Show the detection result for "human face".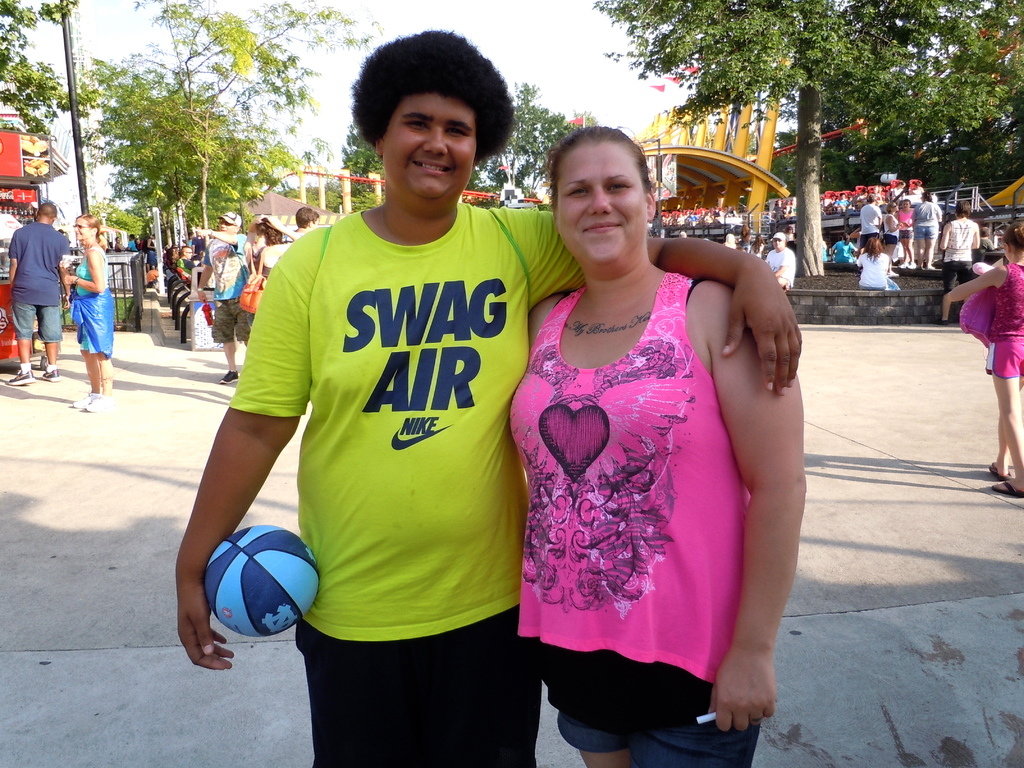
l=381, t=90, r=479, b=200.
